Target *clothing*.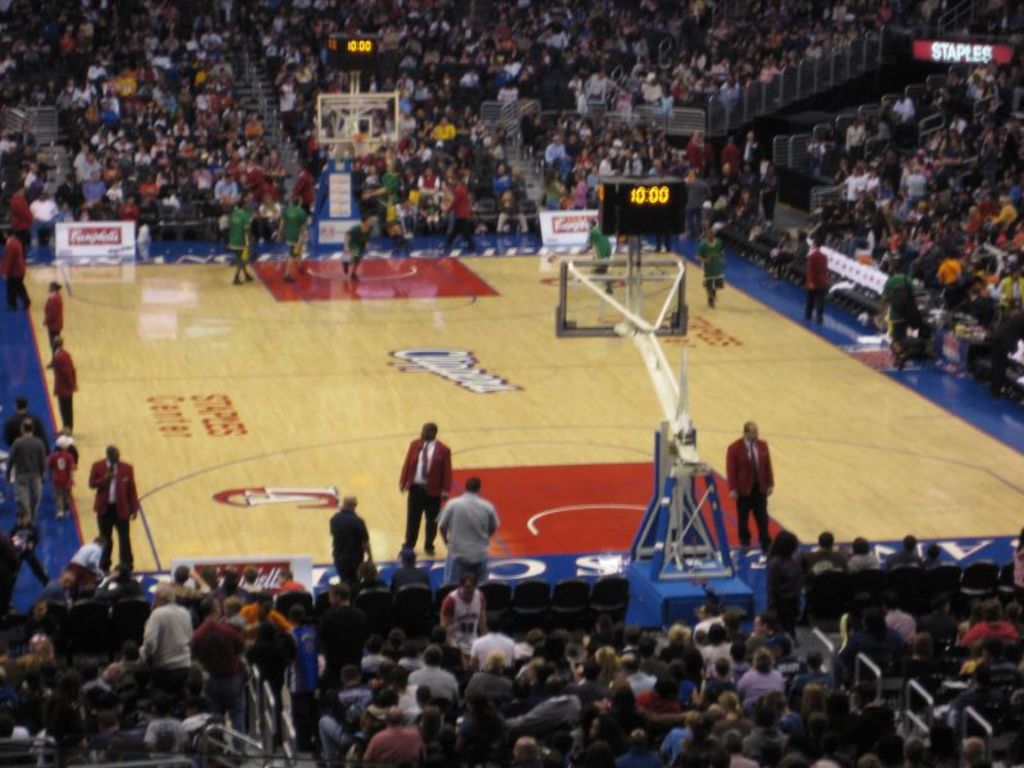
Target region: 682, 146, 722, 179.
